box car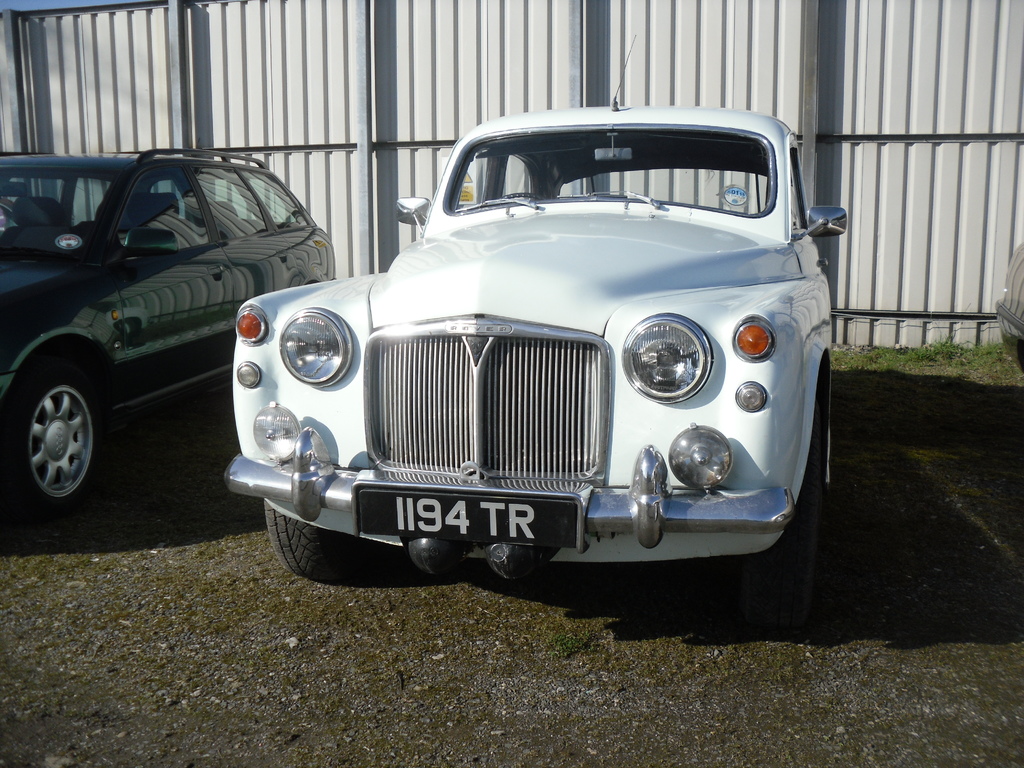
4:139:345:516
